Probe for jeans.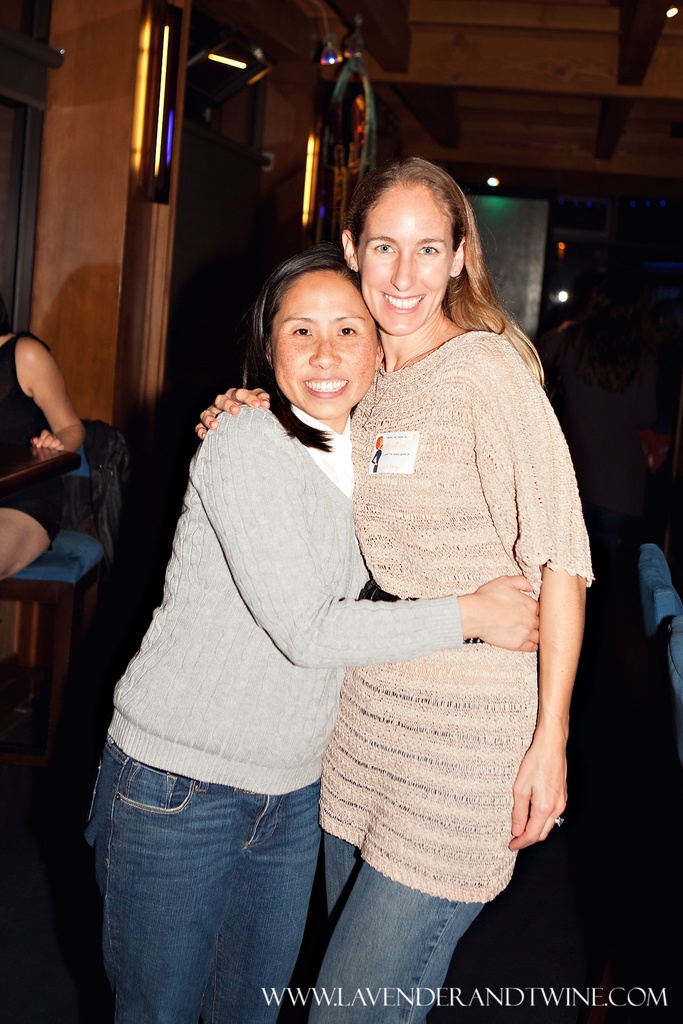
Probe result: rect(81, 744, 320, 1023).
